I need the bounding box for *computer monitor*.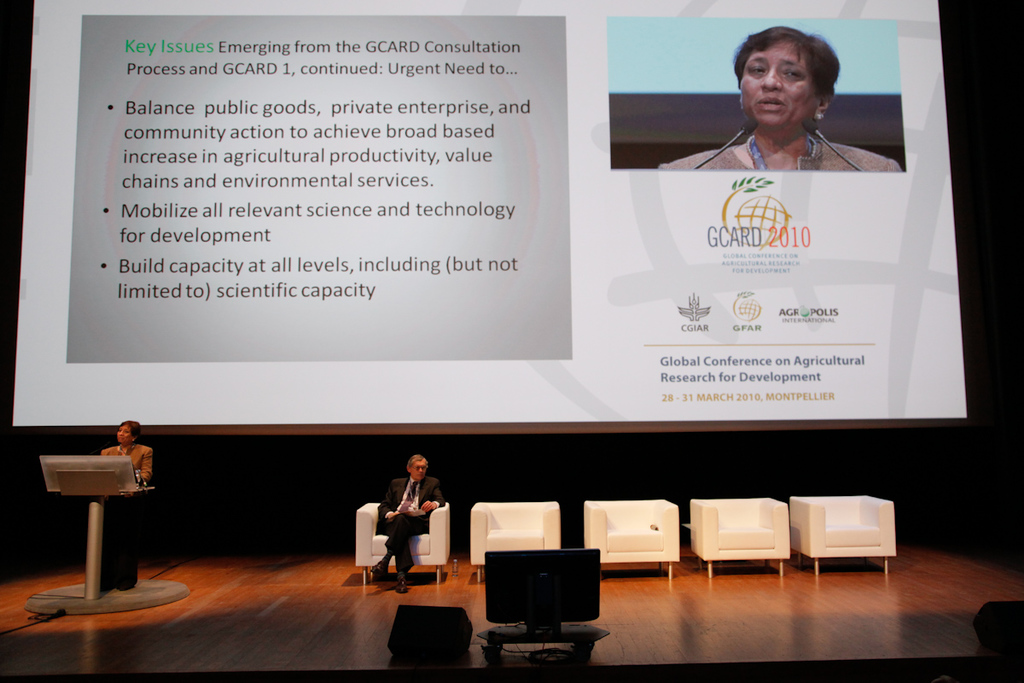
Here it is: [left=495, top=547, right=610, bottom=651].
